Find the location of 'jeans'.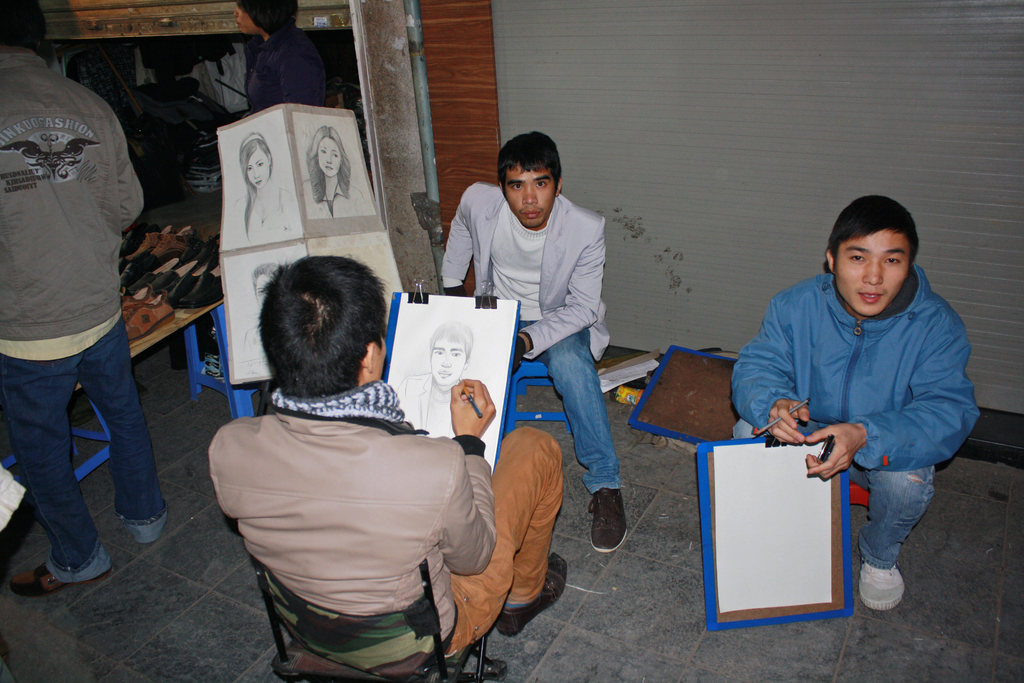
Location: box(730, 415, 932, 571).
